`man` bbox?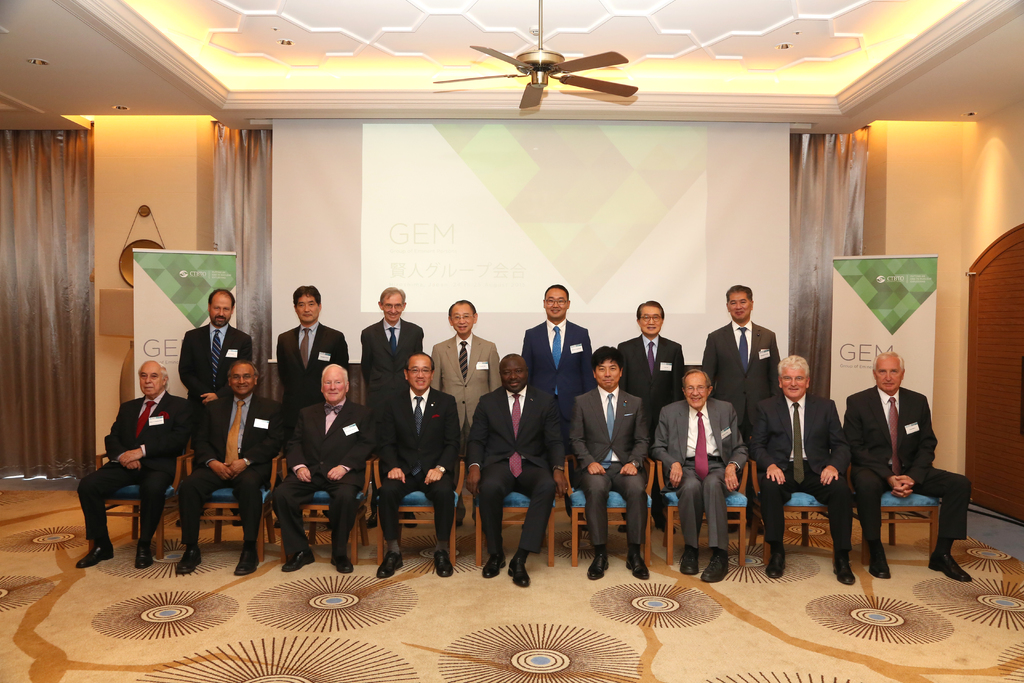
[649, 366, 749, 589]
